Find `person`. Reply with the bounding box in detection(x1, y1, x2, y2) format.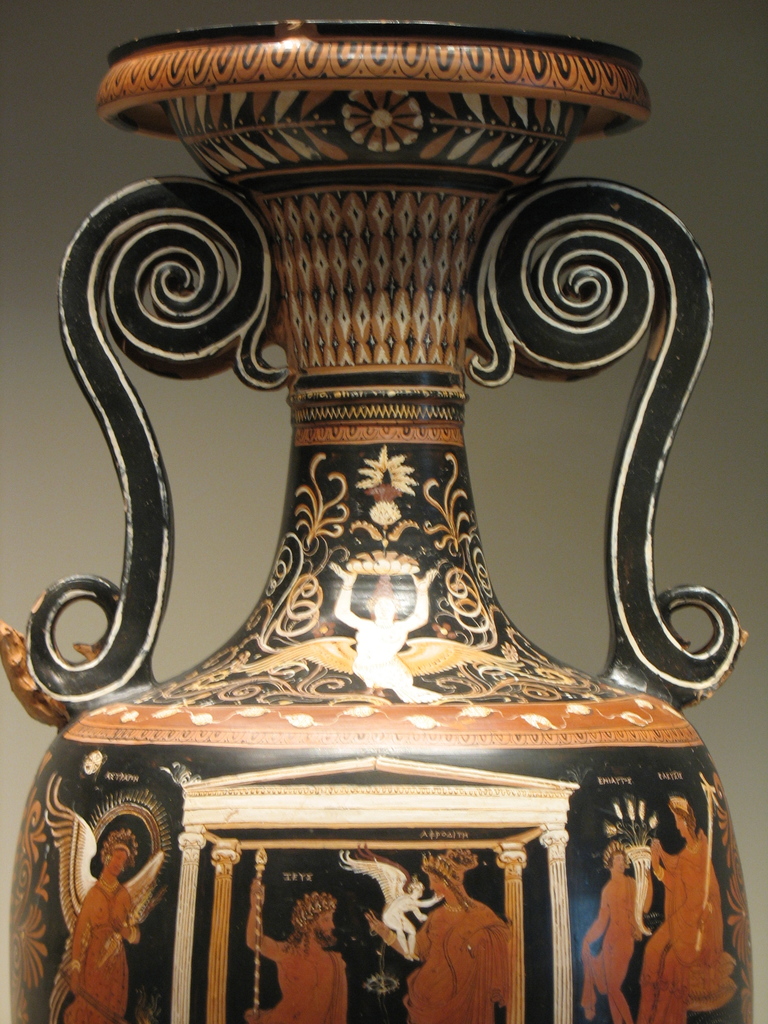
detection(245, 877, 350, 1023).
